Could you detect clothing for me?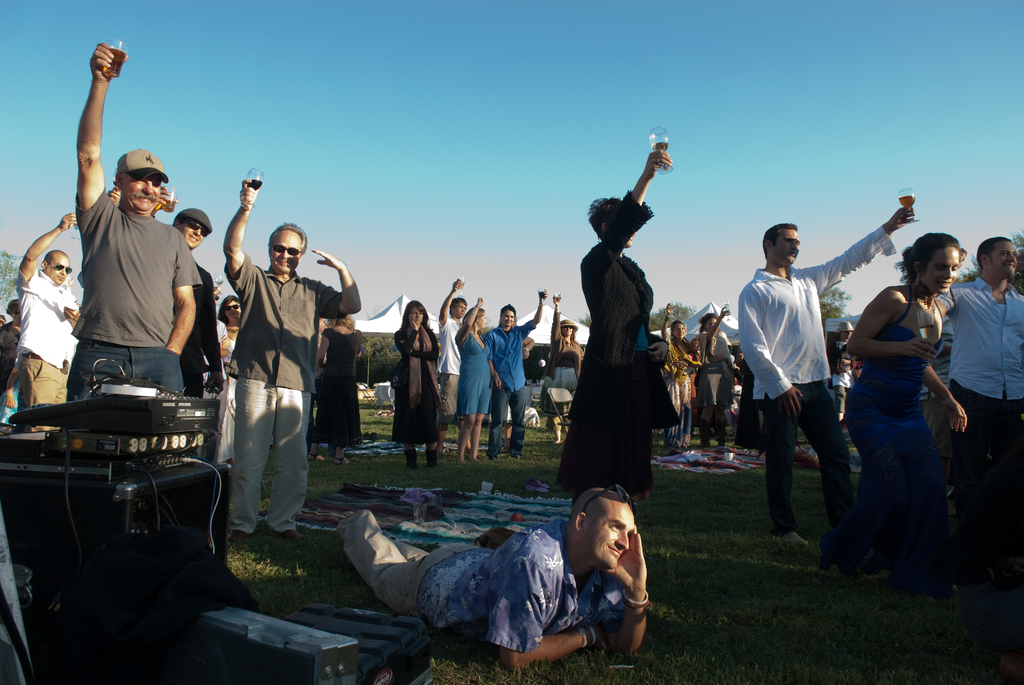
Detection result: <bbox>458, 327, 493, 418</bbox>.
